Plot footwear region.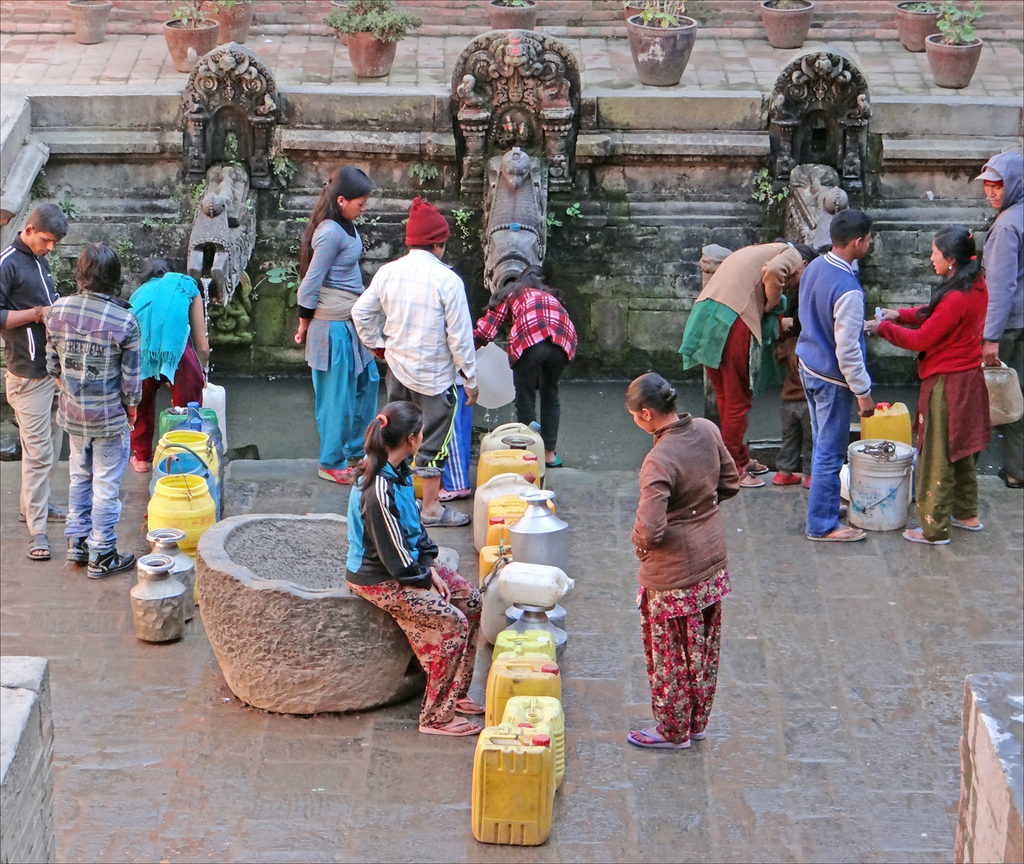
Plotted at 994/462/1023/494.
